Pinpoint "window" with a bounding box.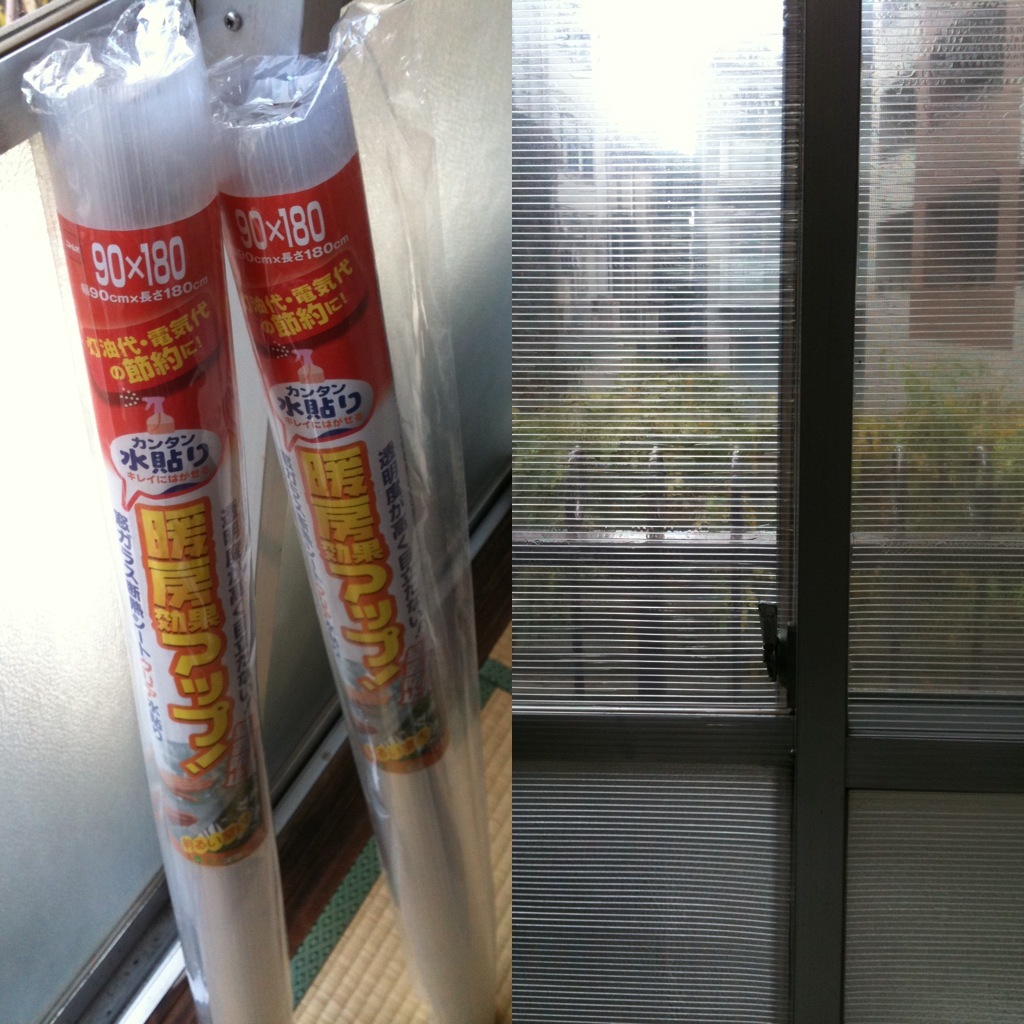
(x1=872, y1=207, x2=916, y2=290).
